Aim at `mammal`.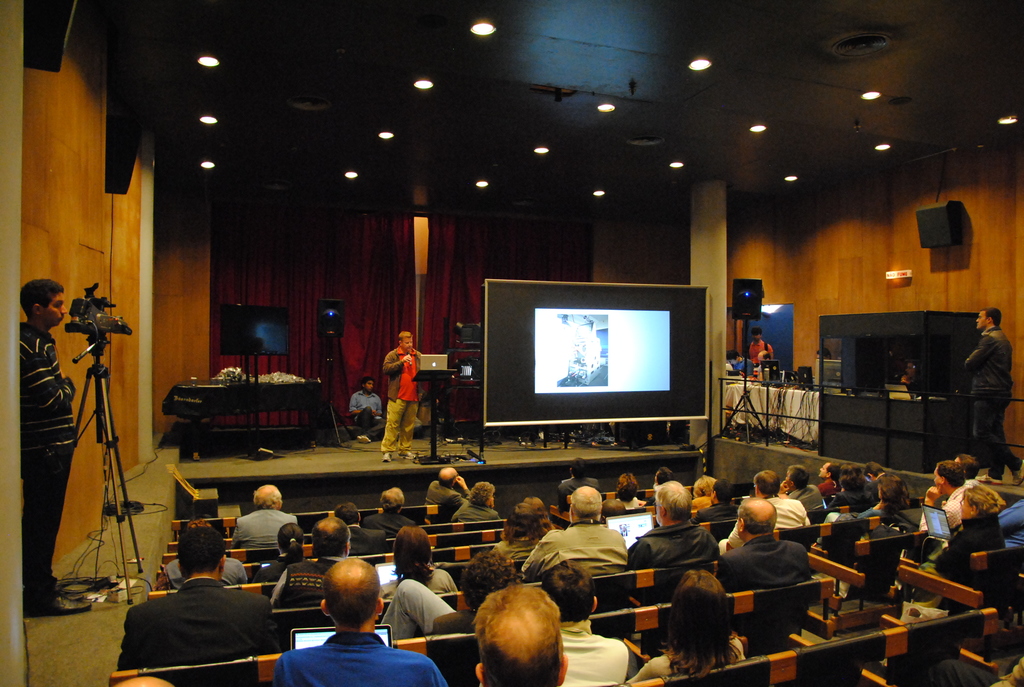
Aimed at rect(913, 480, 1004, 601).
